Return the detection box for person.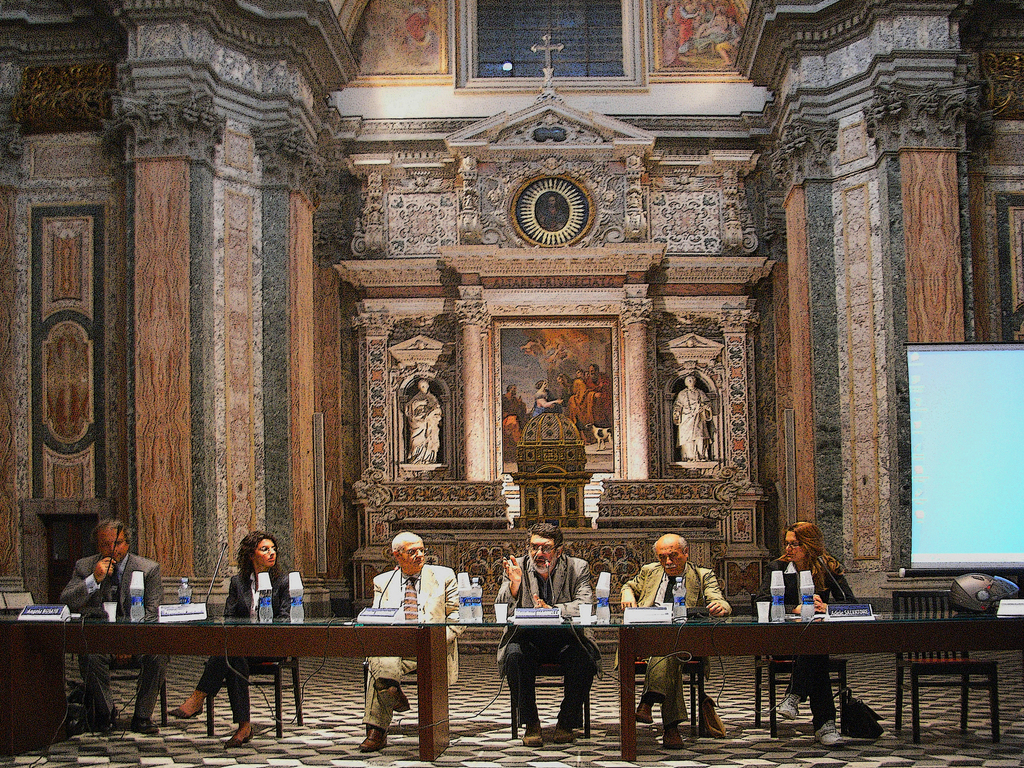
{"x1": 621, "y1": 535, "x2": 739, "y2": 748}.
